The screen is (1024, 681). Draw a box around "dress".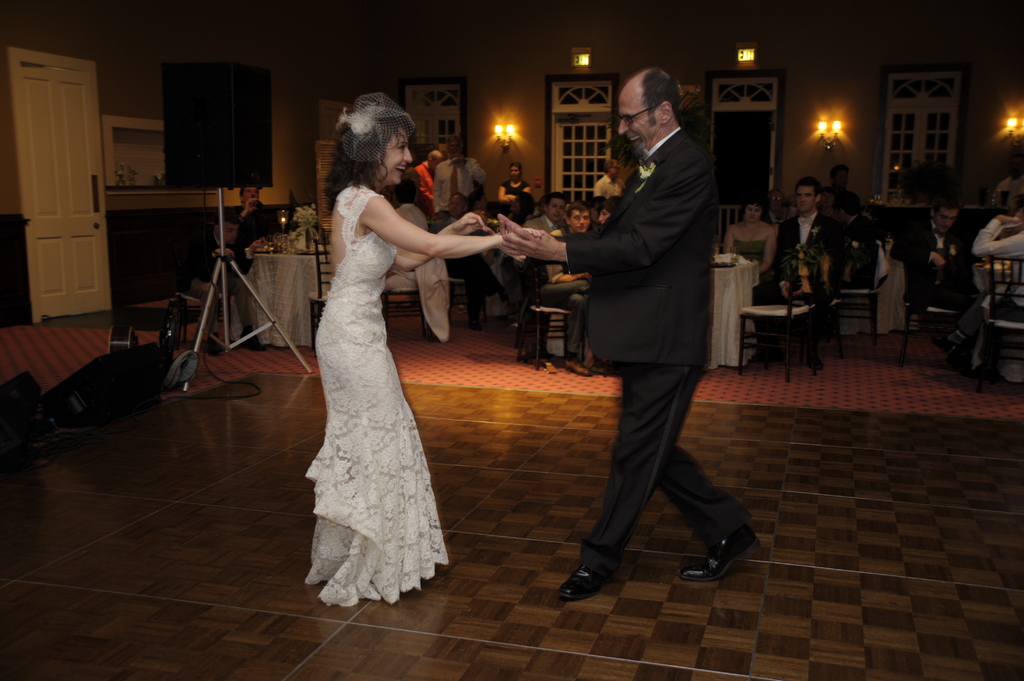
region(301, 184, 451, 606).
